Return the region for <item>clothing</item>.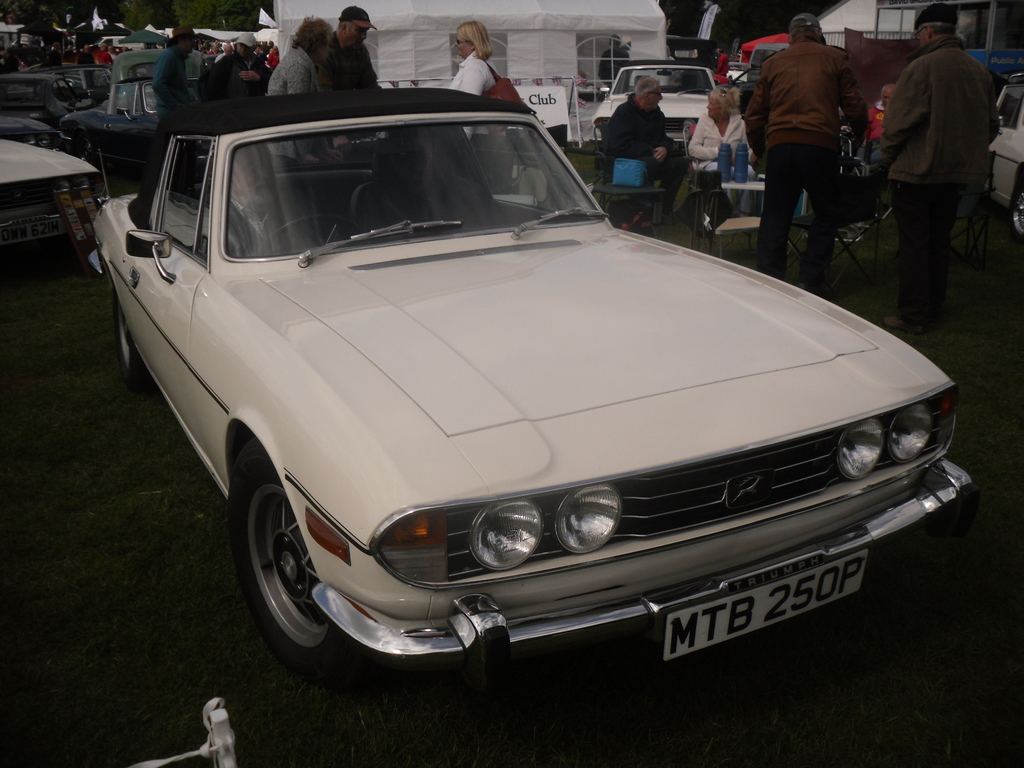
(716,53,730,78).
